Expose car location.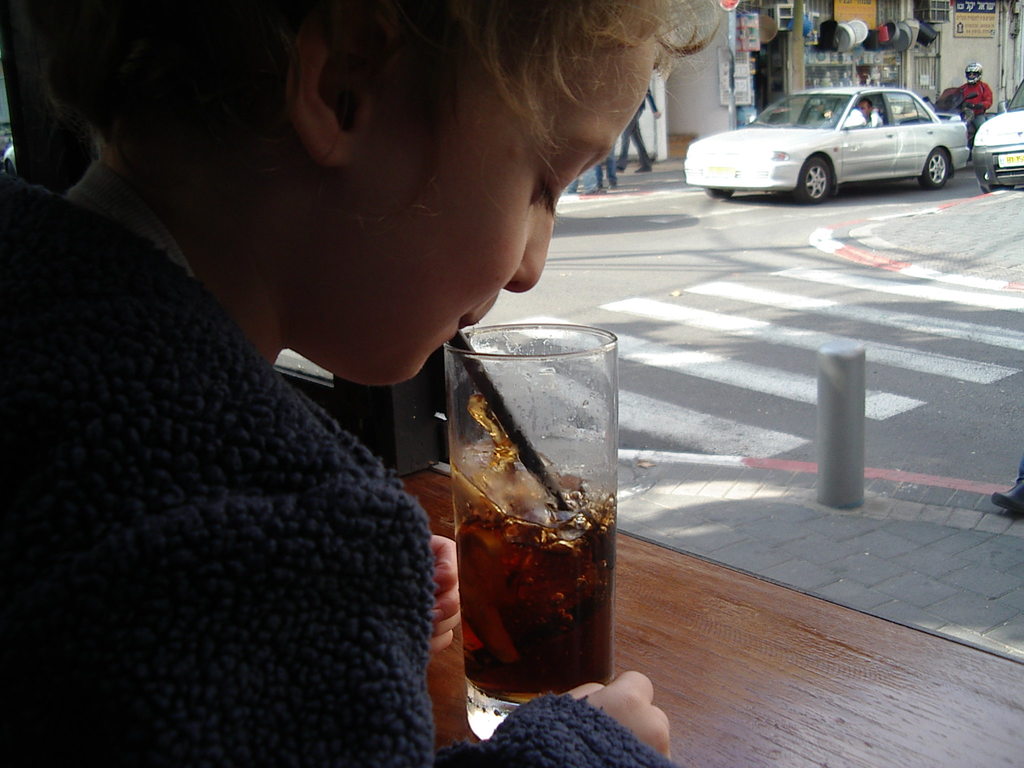
Exposed at locate(687, 72, 993, 191).
